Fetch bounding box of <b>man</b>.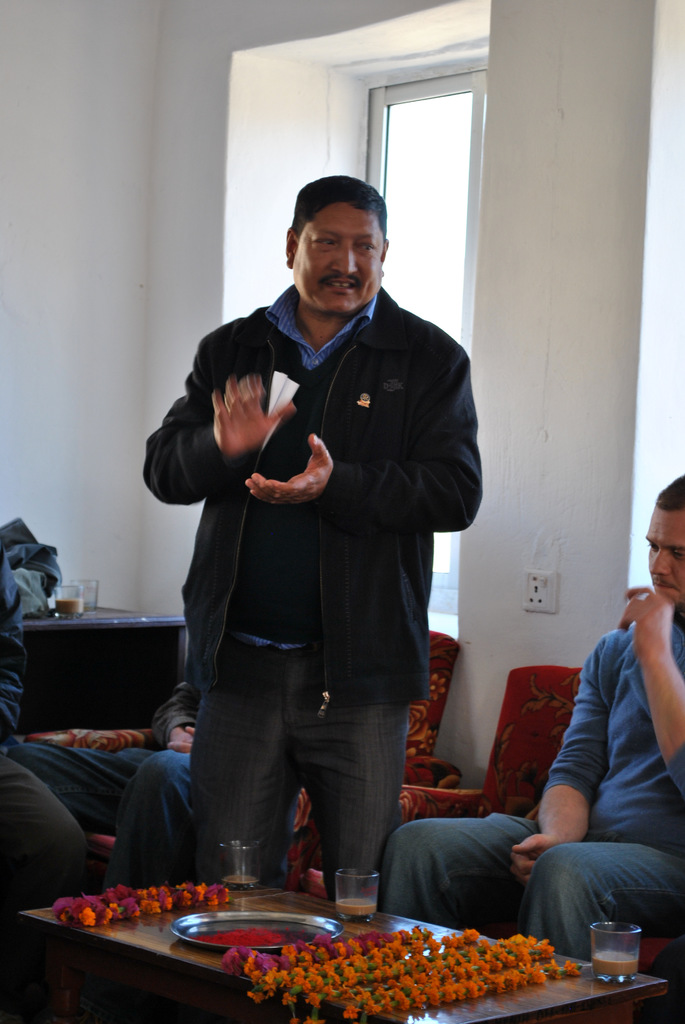
Bbox: <bbox>0, 538, 100, 1023</bbox>.
